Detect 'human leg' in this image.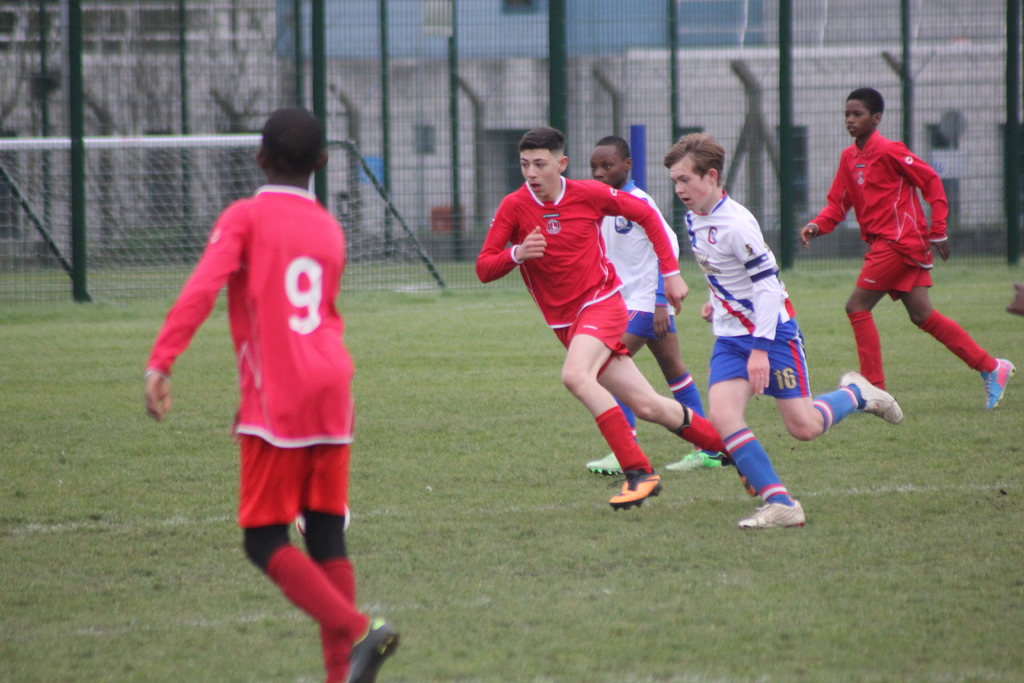
Detection: (862, 230, 920, 385).
